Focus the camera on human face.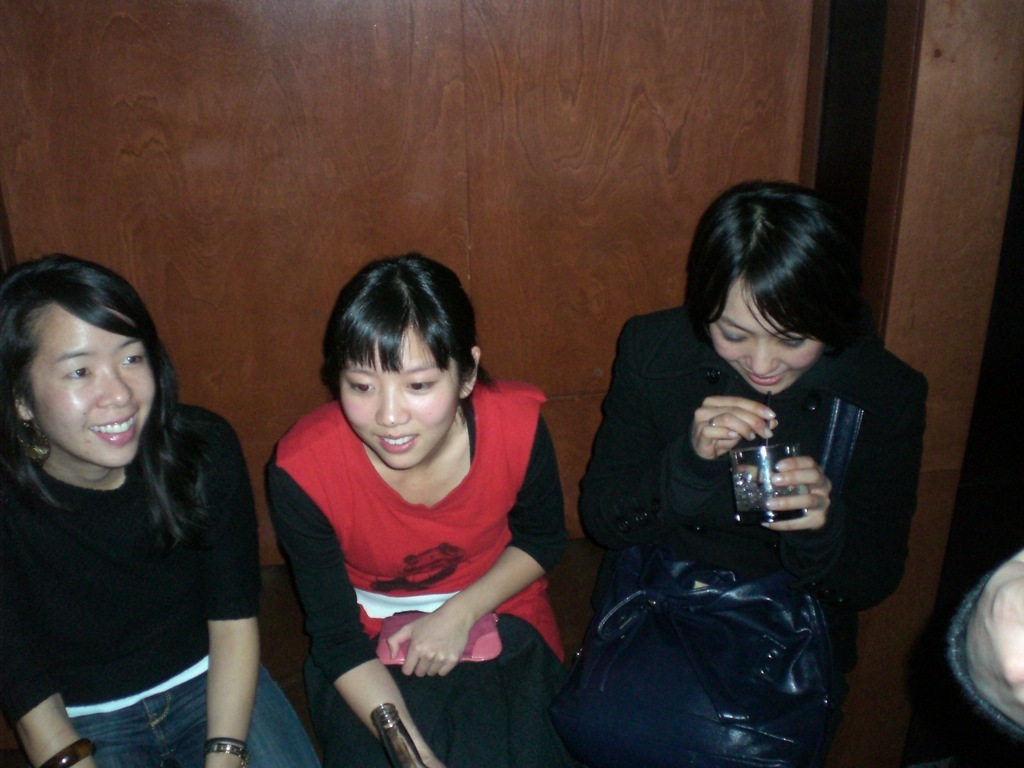
Focus region: l=709, t=275, r=818, b=393.
